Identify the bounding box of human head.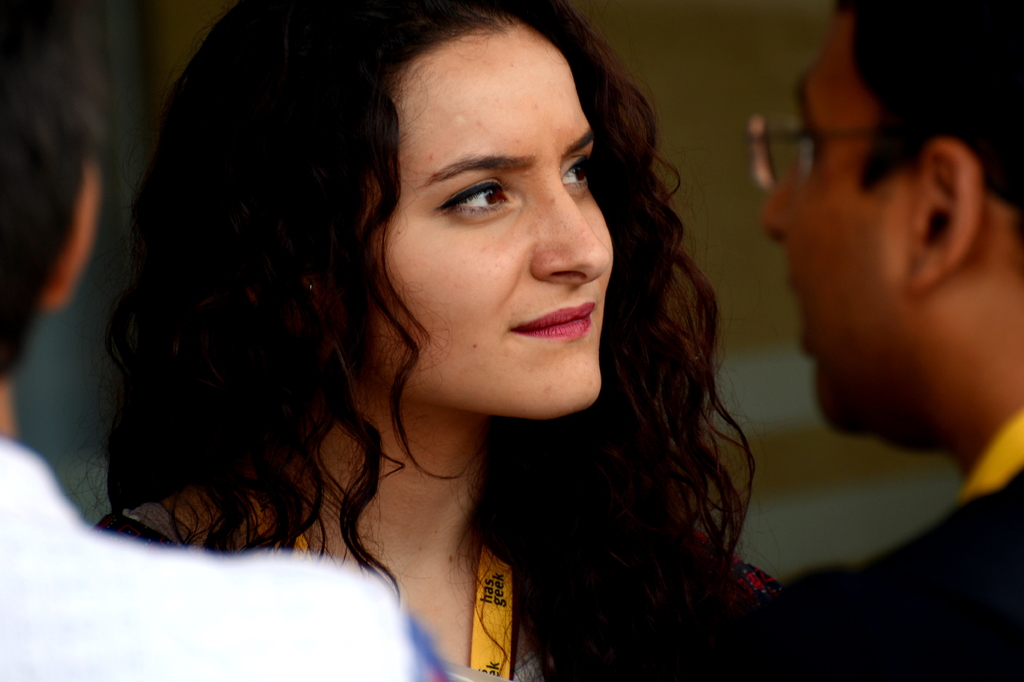
[left=760, top=0, right=1023, bottom=456].
